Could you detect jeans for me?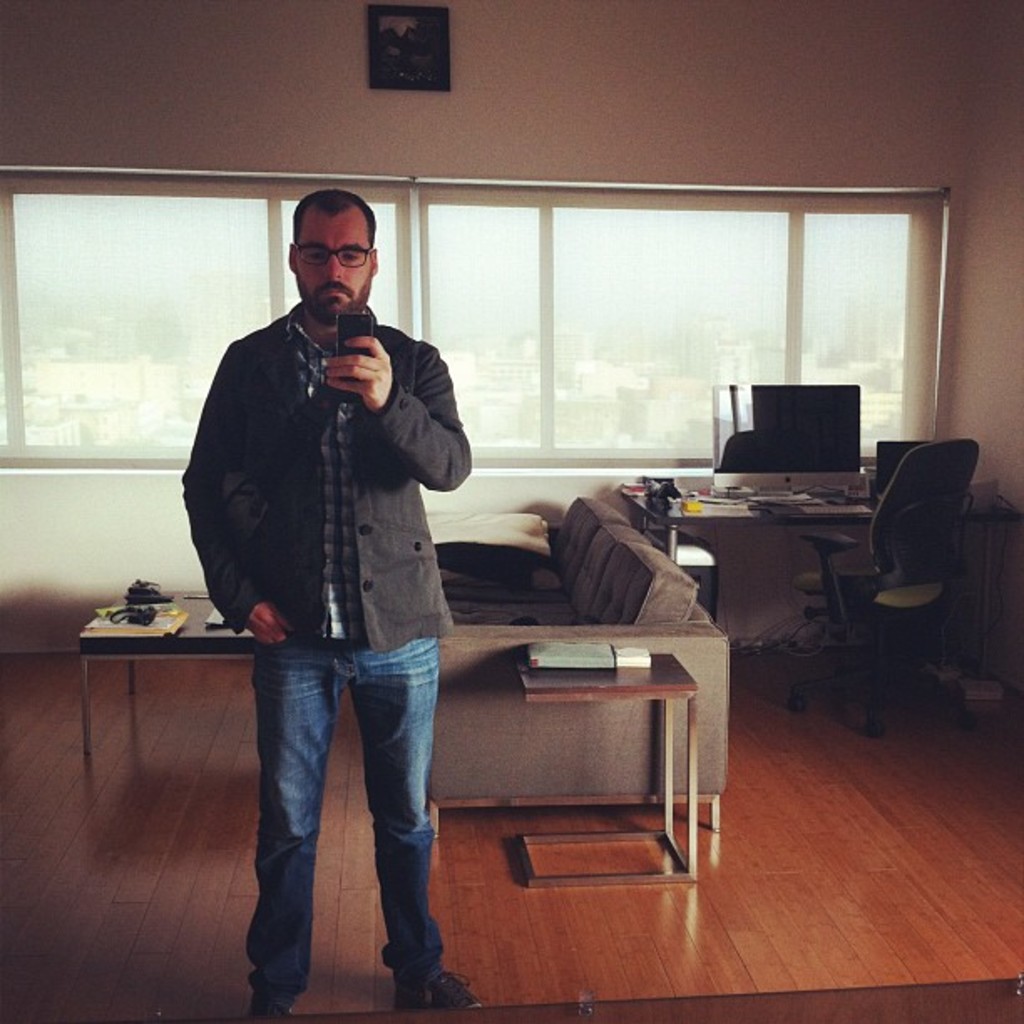
Detection result: [243,634,458,982].
